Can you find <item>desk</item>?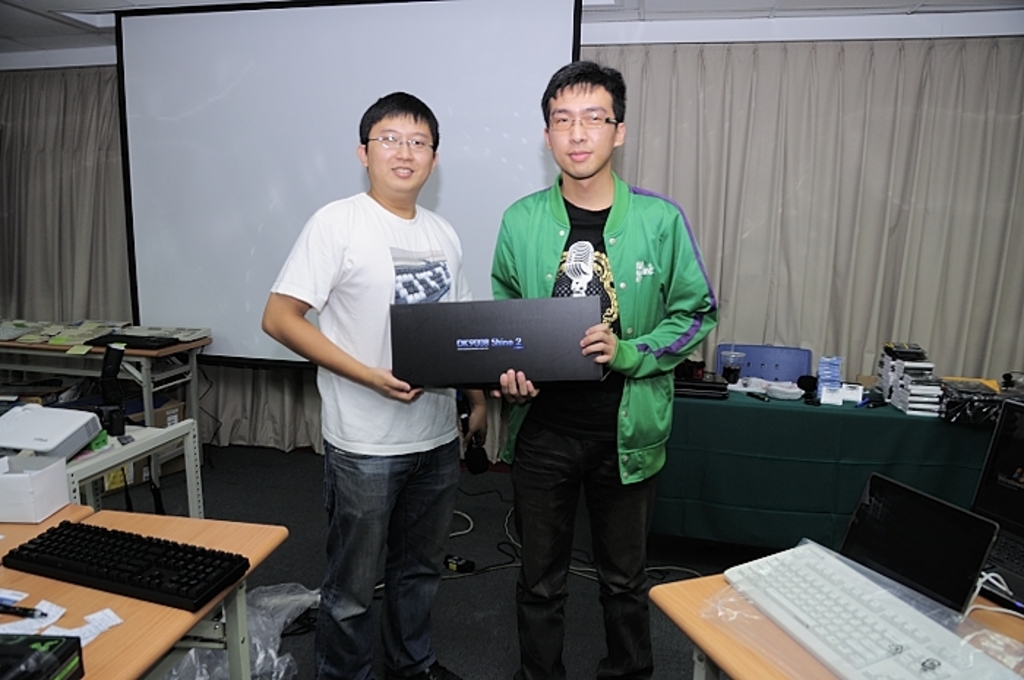
Yes, bounding box: <bbox>644, 566, 1023, 679</bbox>.
